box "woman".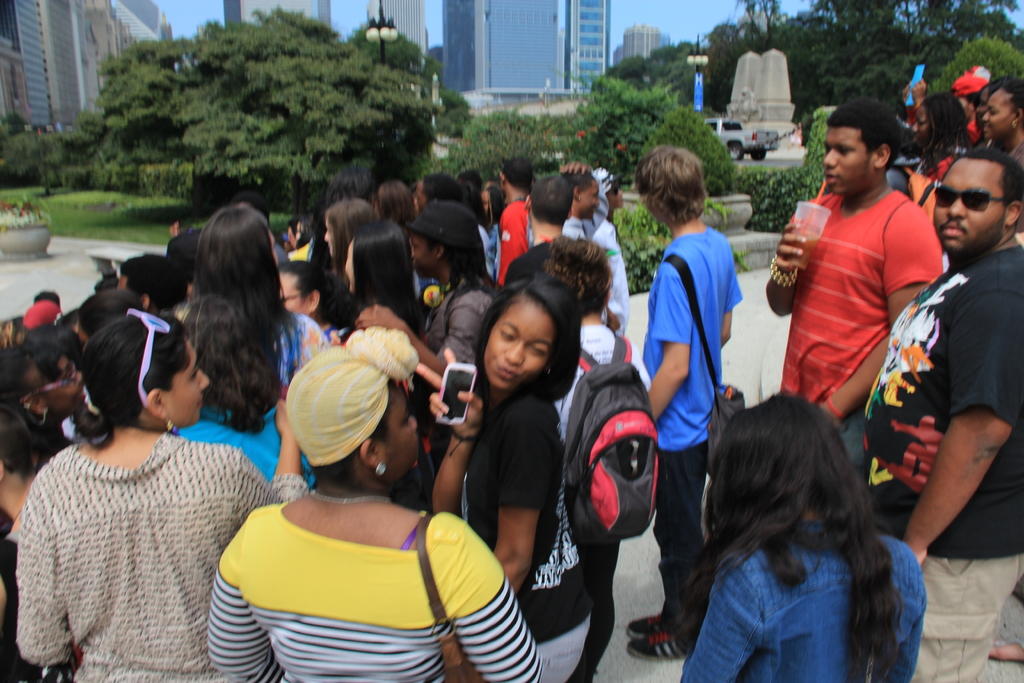
[214,331,484,677].
